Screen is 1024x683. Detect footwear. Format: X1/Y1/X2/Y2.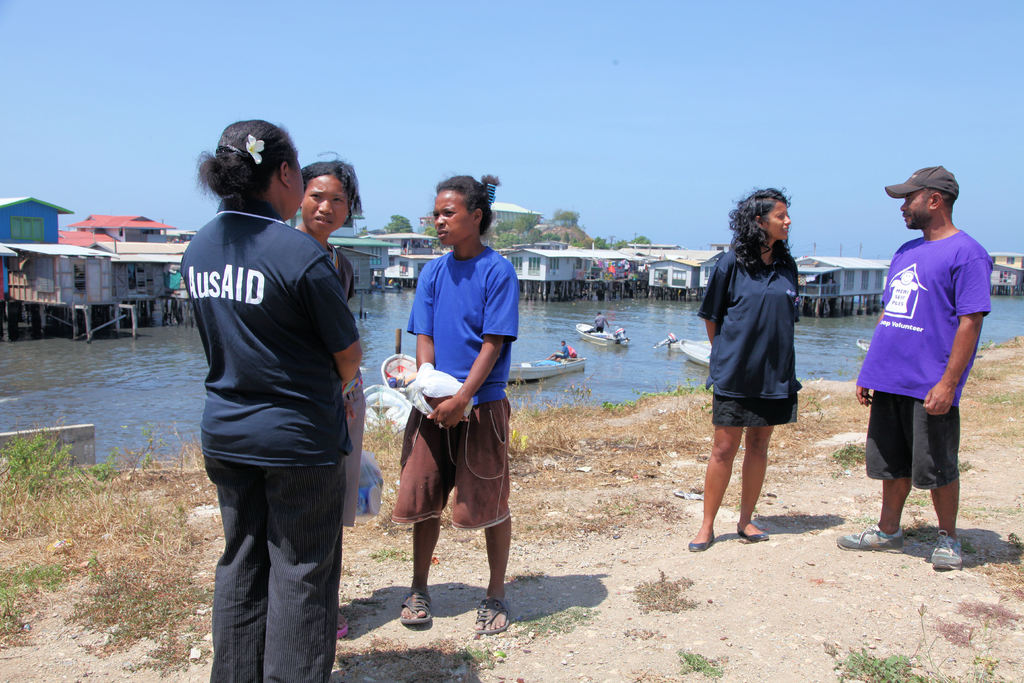
335/624/347/638.
